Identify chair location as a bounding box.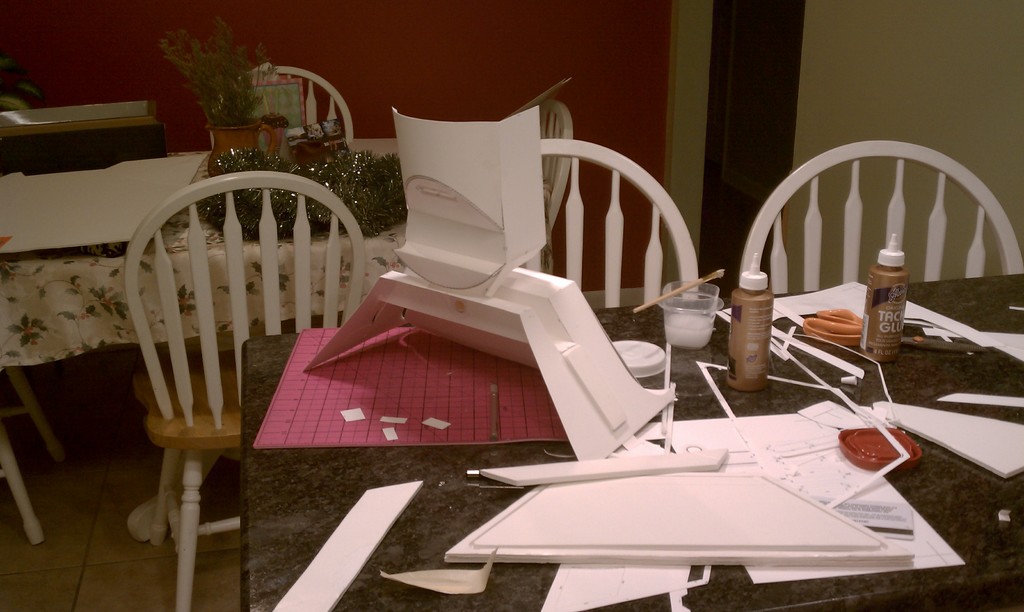
203, 65, 354, 148.
